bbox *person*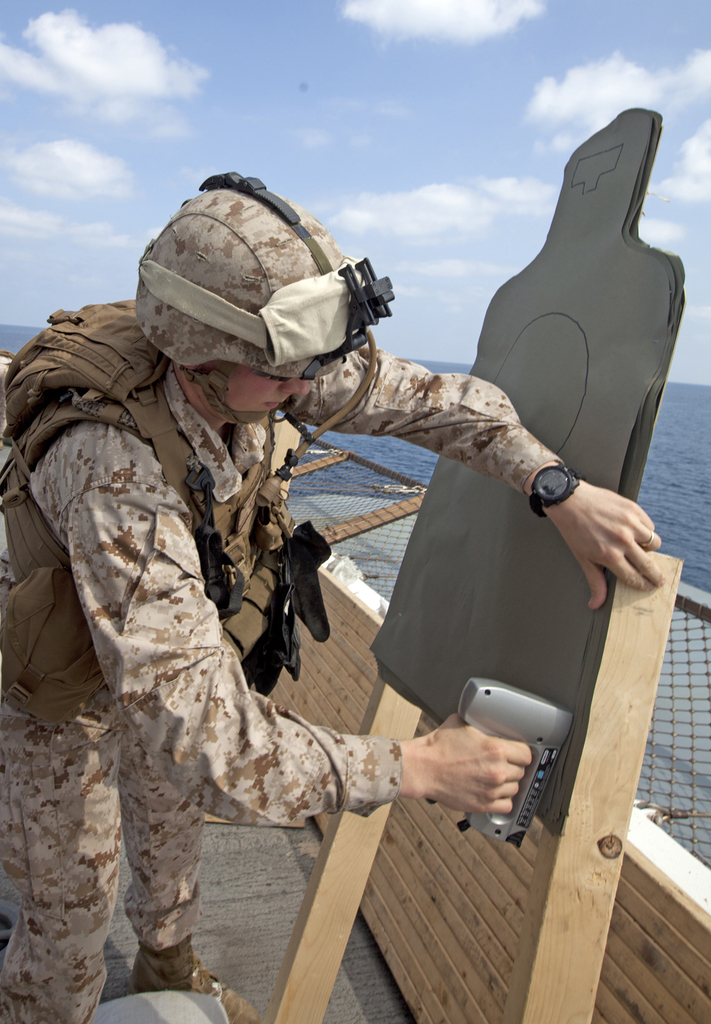
(x1=30, y1=134, x2=609, y2=1021)
